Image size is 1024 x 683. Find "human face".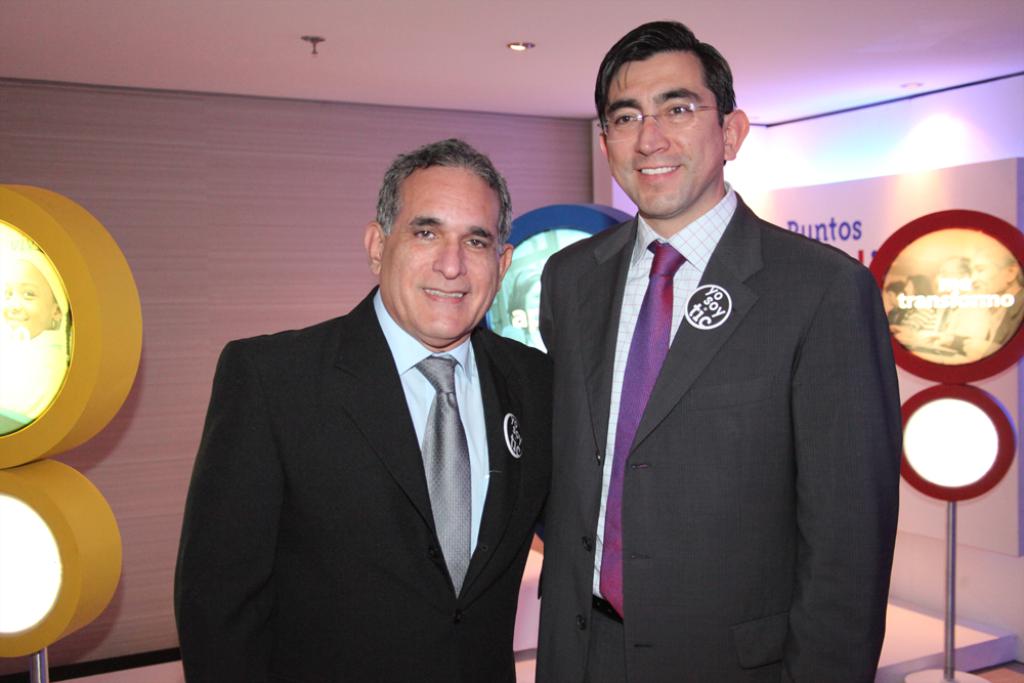
[601,54,728,217].
